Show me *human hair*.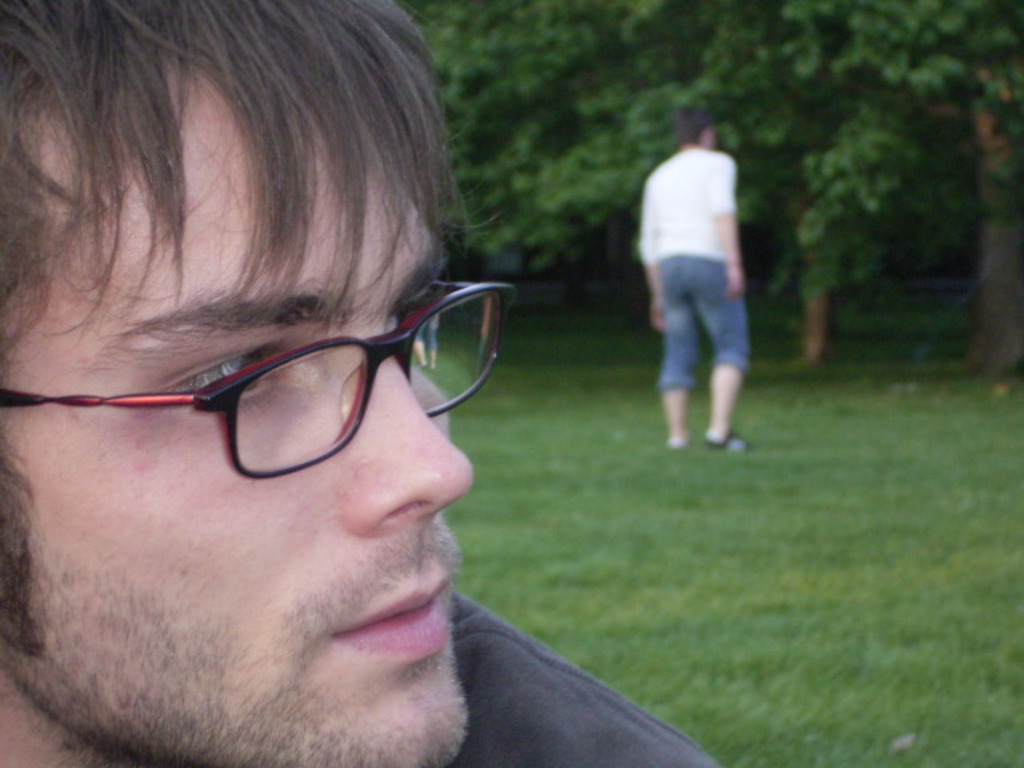
*human hair* is here: (left=672, top=106, right=714, bottom=142).
